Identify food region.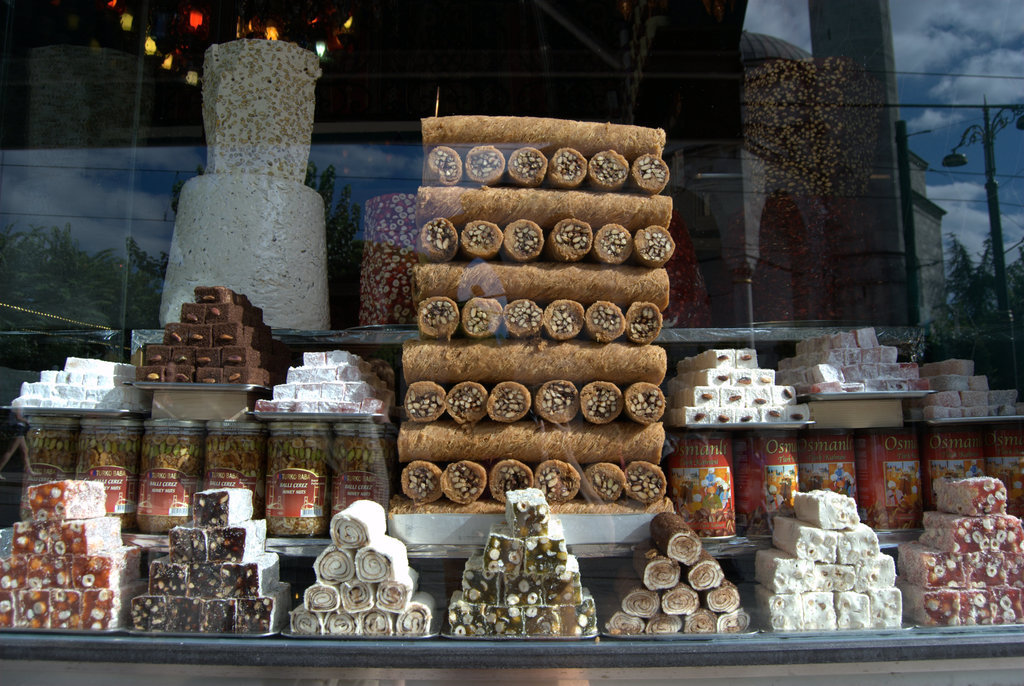
Region: [left=11, top=358, right=154, bottom=411].
